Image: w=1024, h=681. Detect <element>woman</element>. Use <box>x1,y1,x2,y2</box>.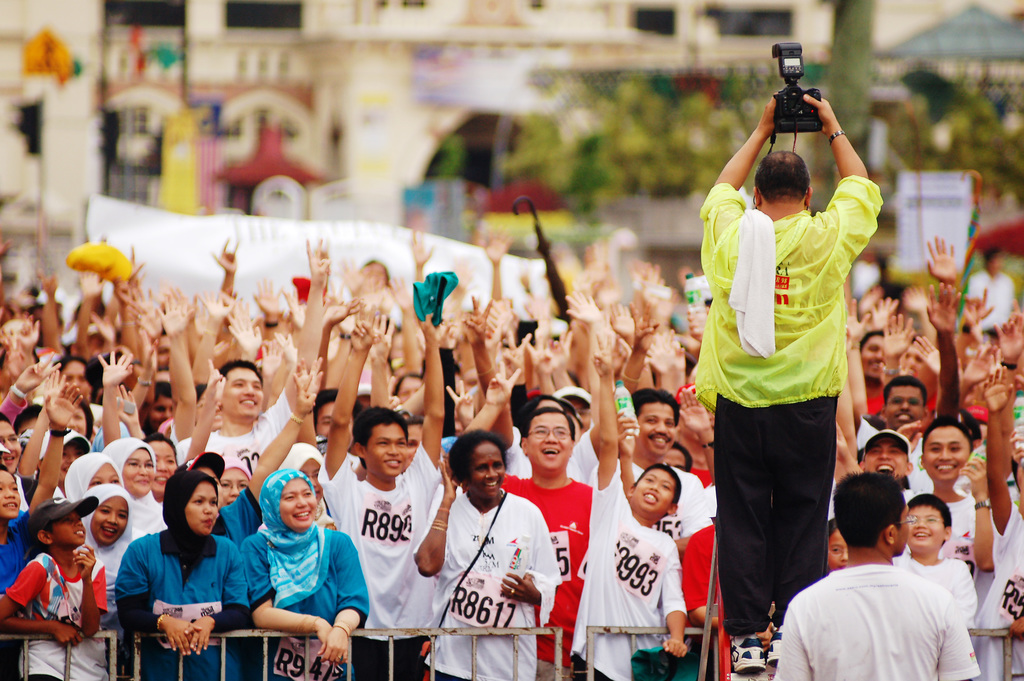
<box>820,528,852,571</box>.
